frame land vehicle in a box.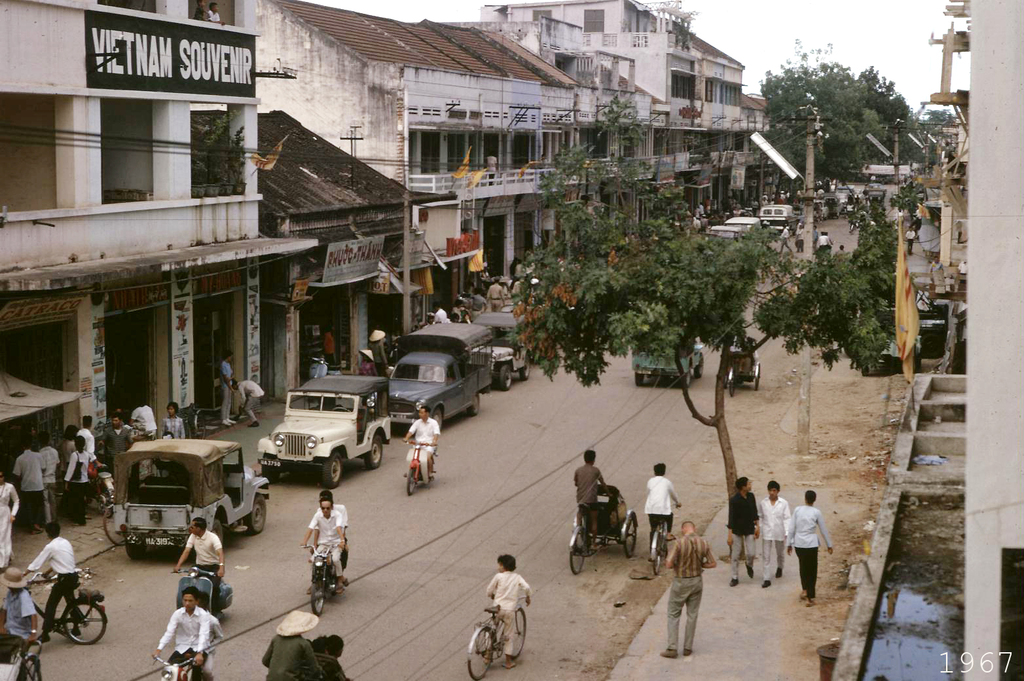
651, 504, 676, 574.
